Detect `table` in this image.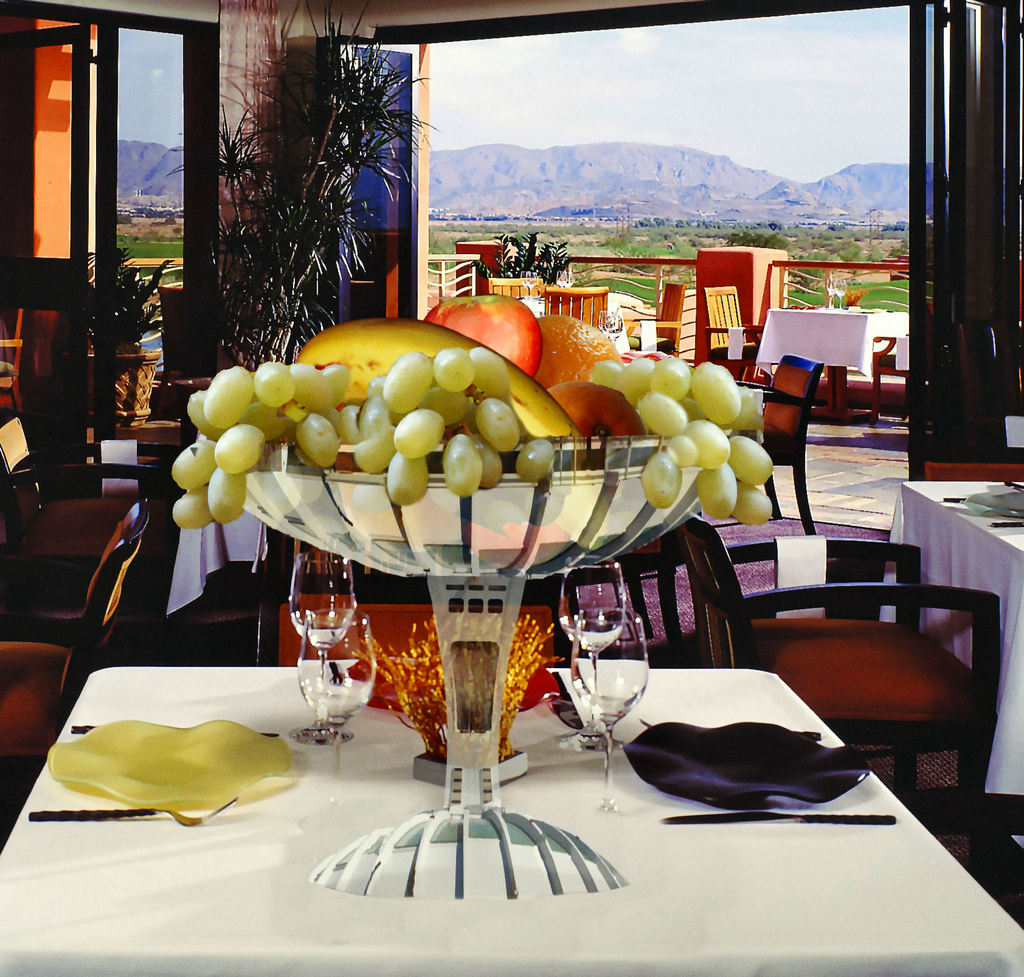
Detection: {"x1": 881, "y1": 482, "x2": 1023, "y2": 800}.
